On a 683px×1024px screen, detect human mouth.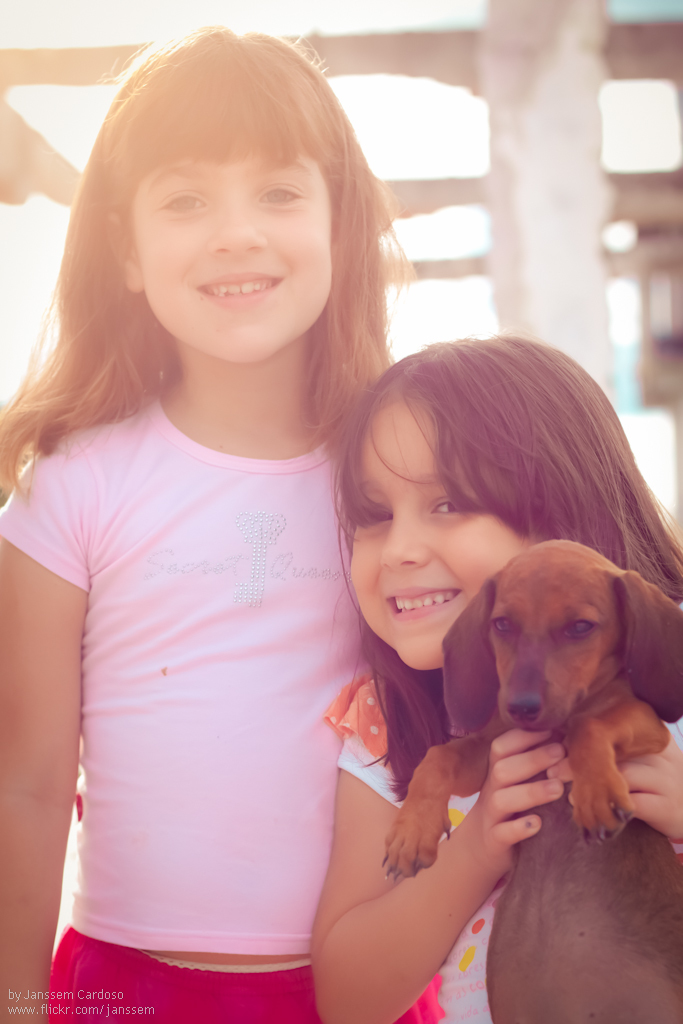
bbox=[186, 273, 285, 309].
